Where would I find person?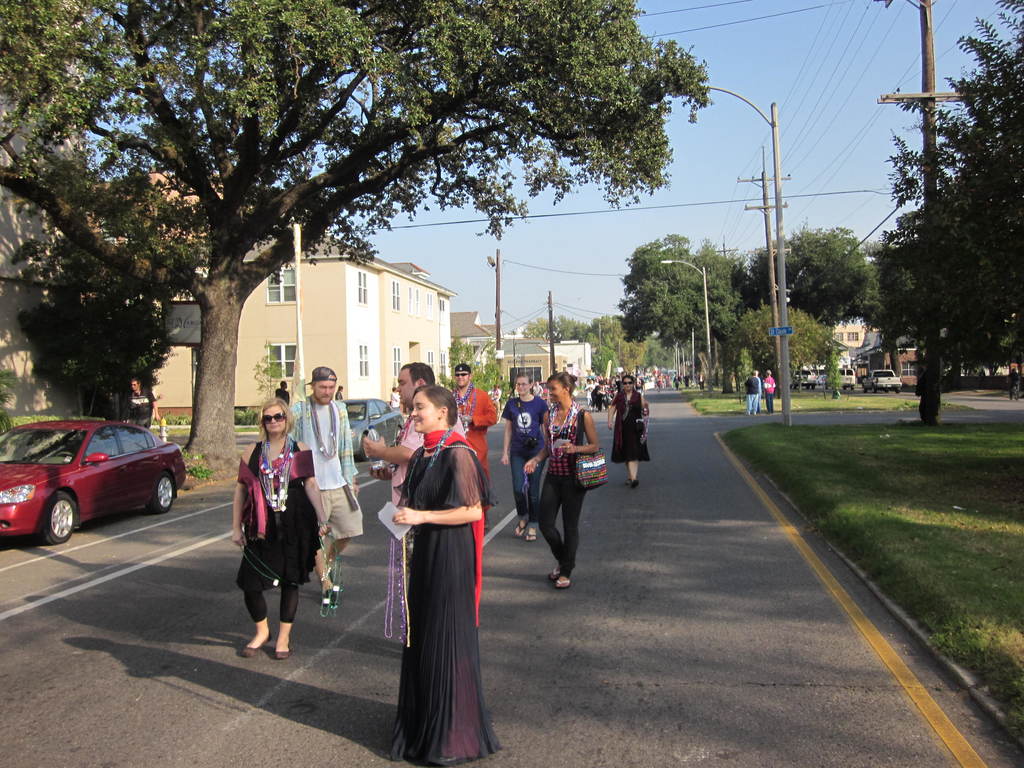
At <region>604, 377, 652, 488</region>.
